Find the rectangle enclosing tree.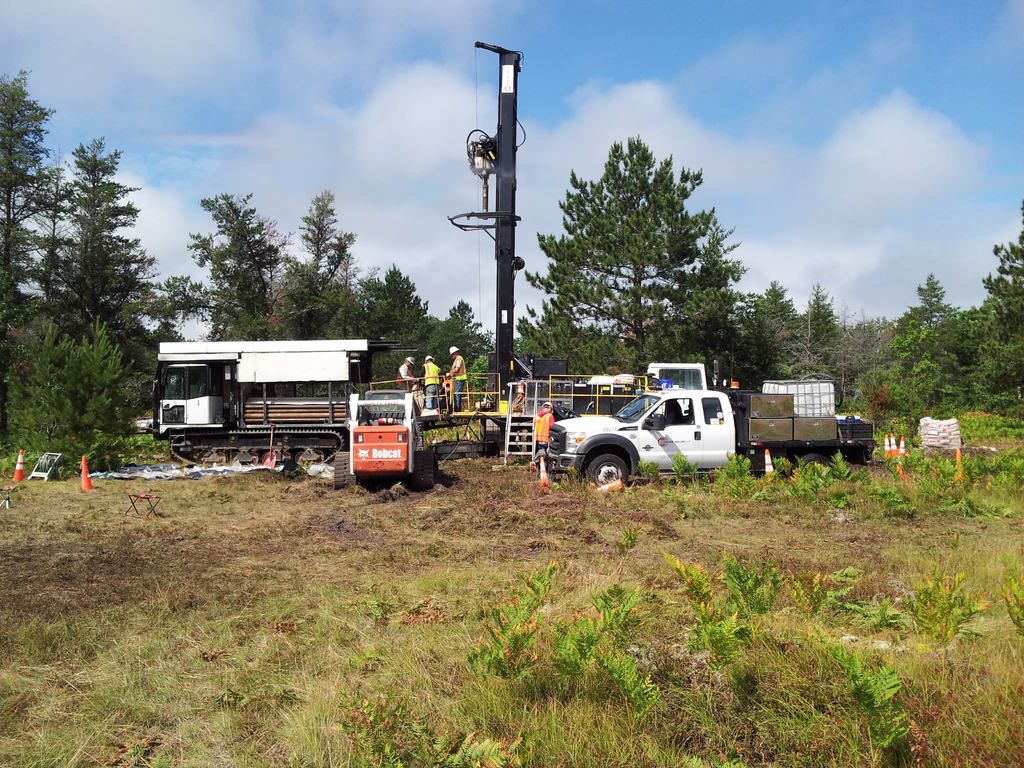
148, 184, 291, 349.
